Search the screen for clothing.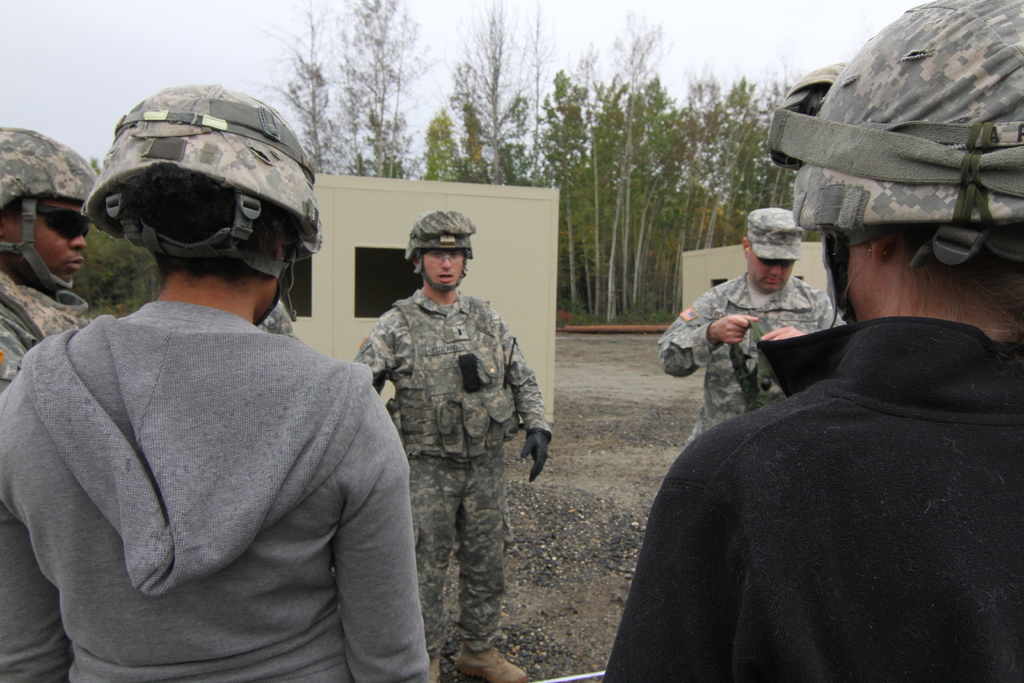
Found at <region>606, 315, 1023, 682</region>.
